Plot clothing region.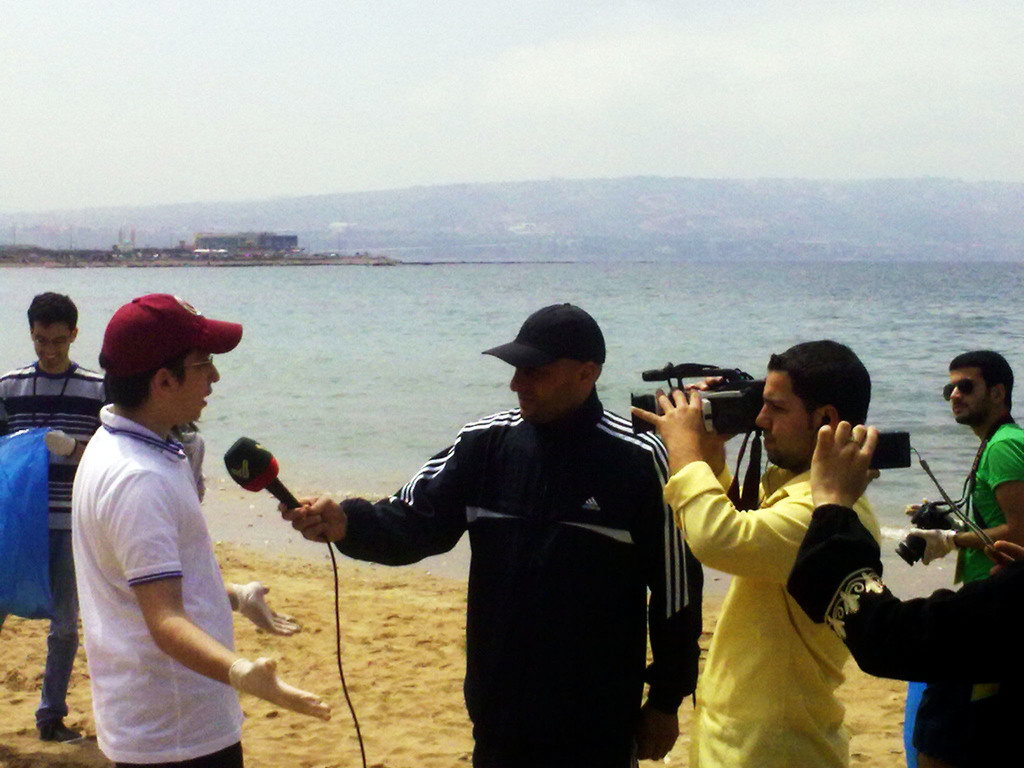
Plotted at (0,524,76,725).
